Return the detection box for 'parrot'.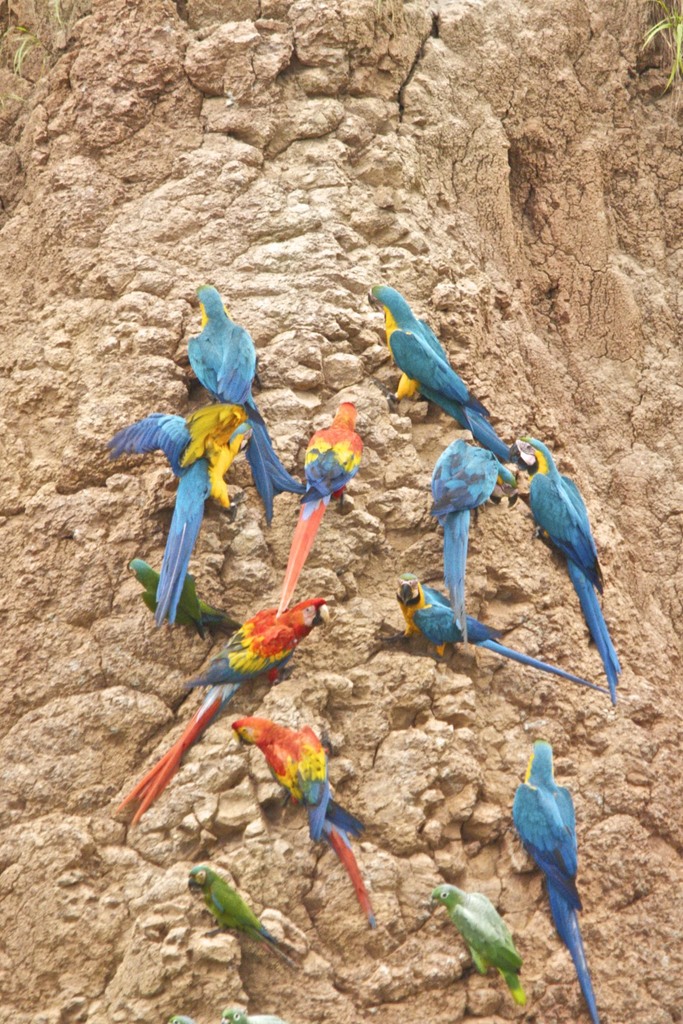
(x1=508, y1=740, x2=605, y2=1023).
